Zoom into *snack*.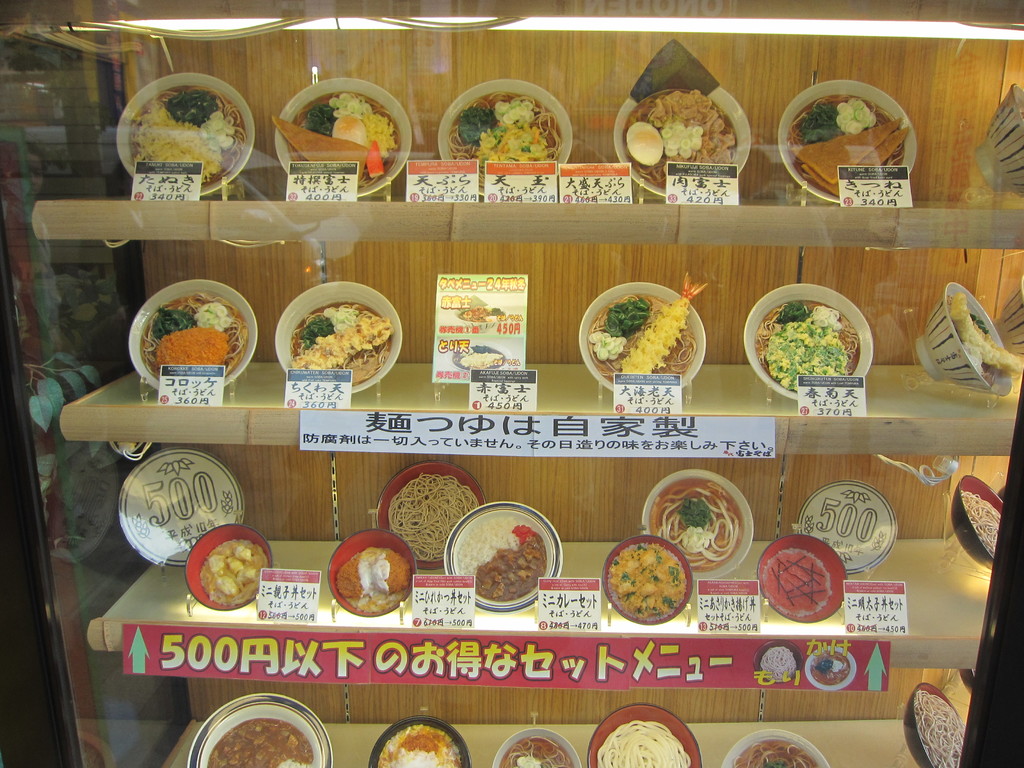
Zoom target: x1=379, y1=724, x2=468, y2=767.
